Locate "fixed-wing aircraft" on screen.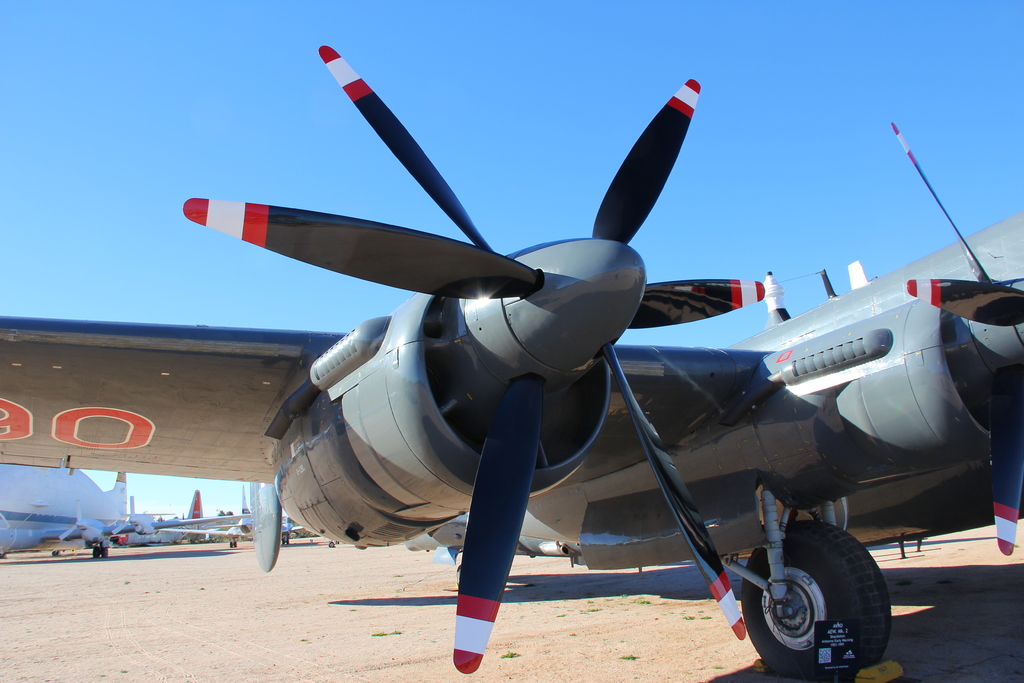
On screen at bbox=(102, 506, 250, 542).
